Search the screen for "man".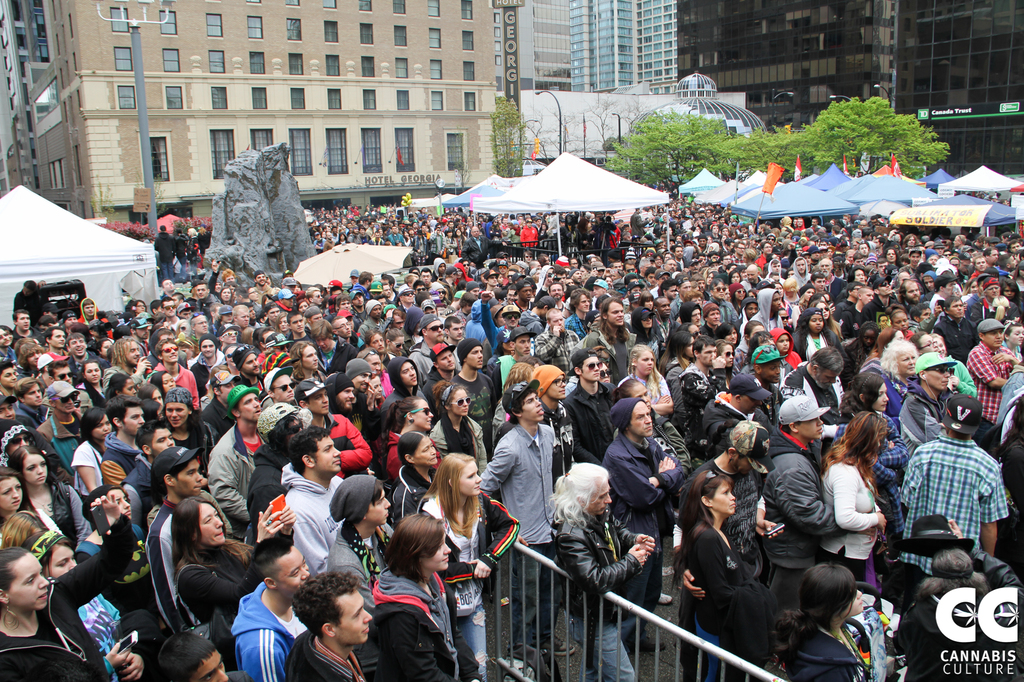
Found at x1=843 y1=252 x2=866 y2=273.
